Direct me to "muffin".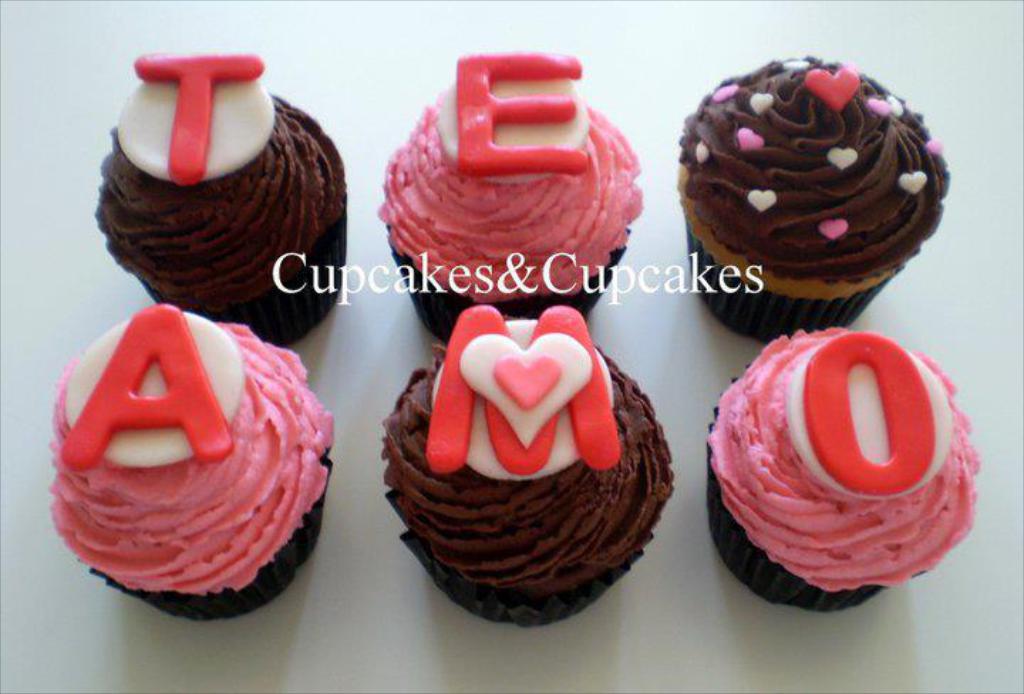
Direction: [704,320,984,614].
